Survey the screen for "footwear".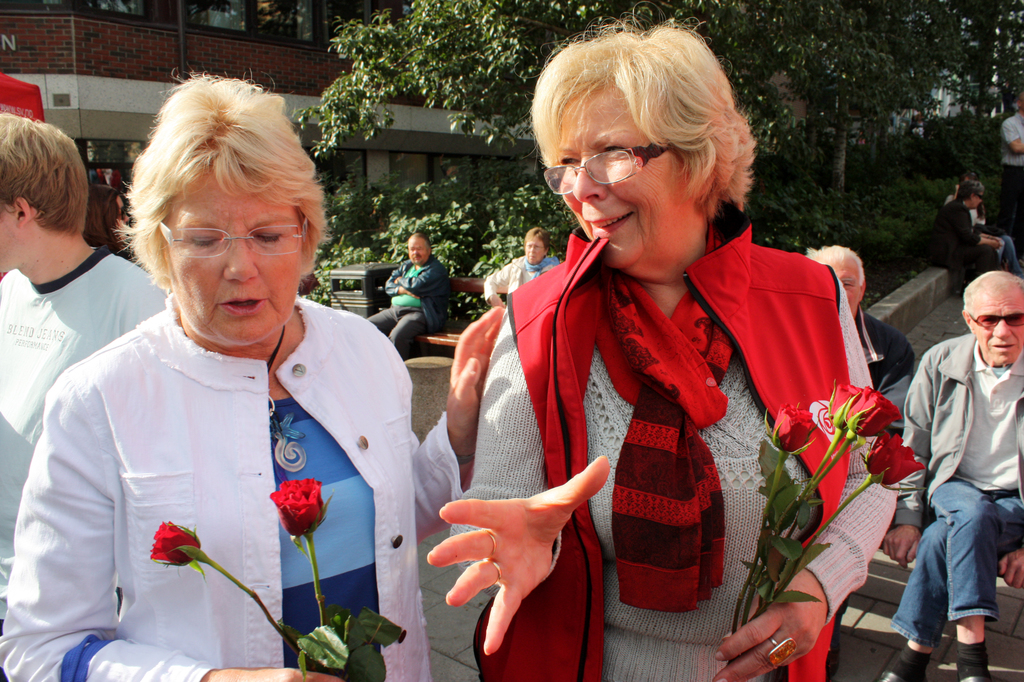
Survey found: (left=866, top=655, right=931, bottom=681).
